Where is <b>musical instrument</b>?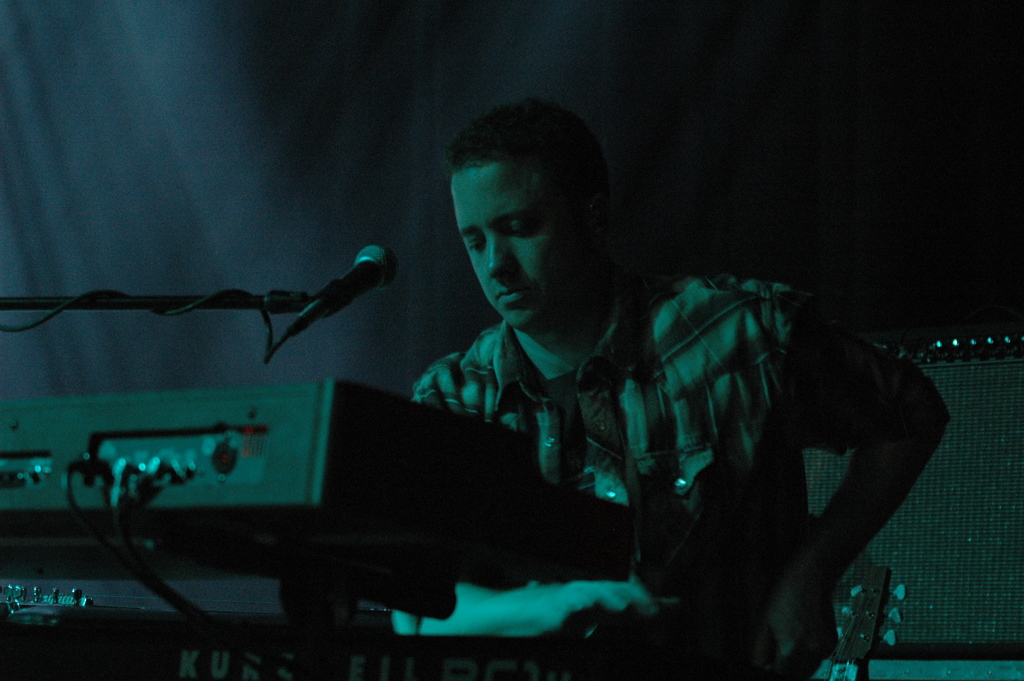
831 559 904 679.
